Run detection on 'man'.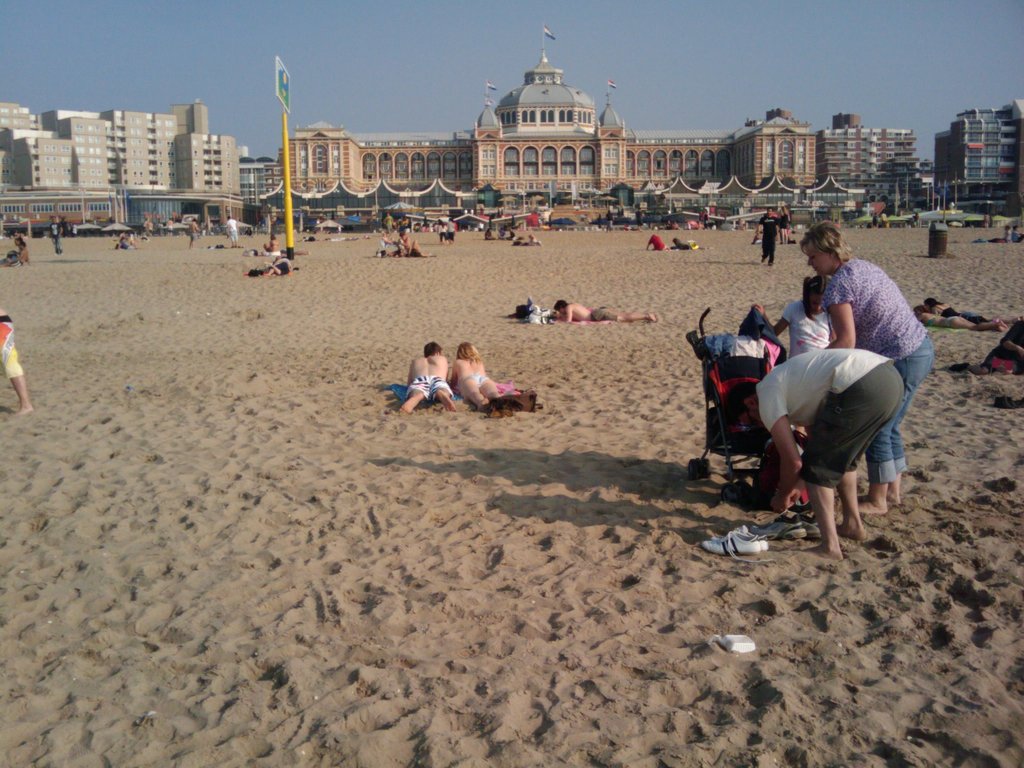
Result: (728,349,908,554).
